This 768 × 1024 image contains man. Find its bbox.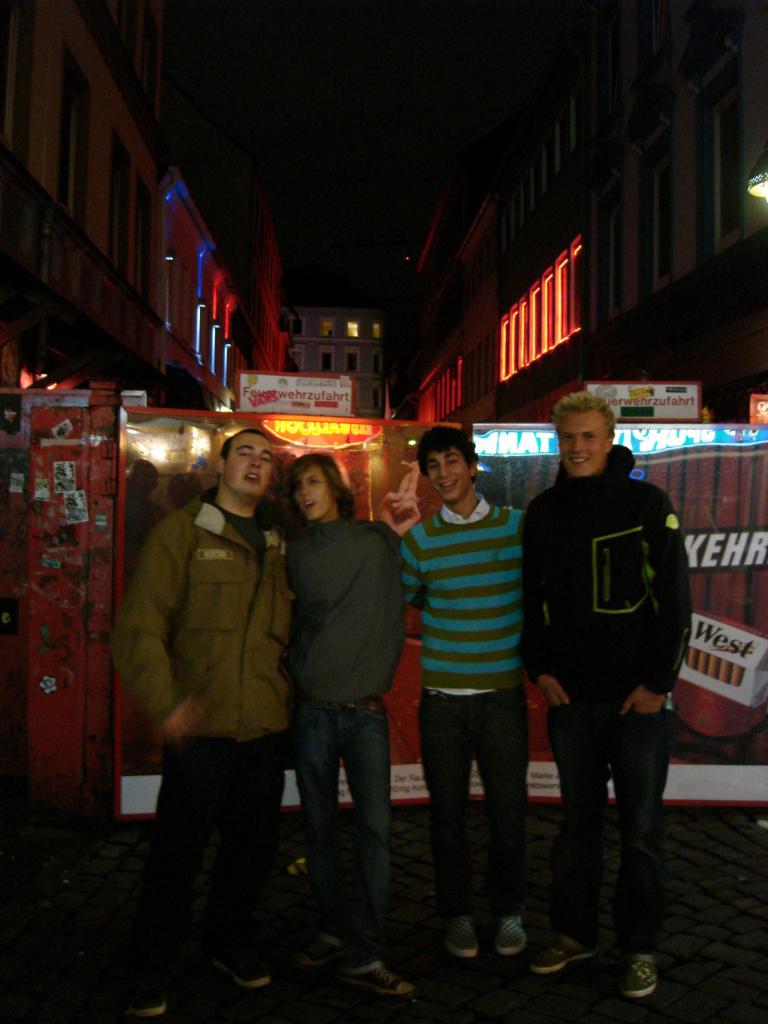
[left=516, top=399, right=700, bottom=970].
